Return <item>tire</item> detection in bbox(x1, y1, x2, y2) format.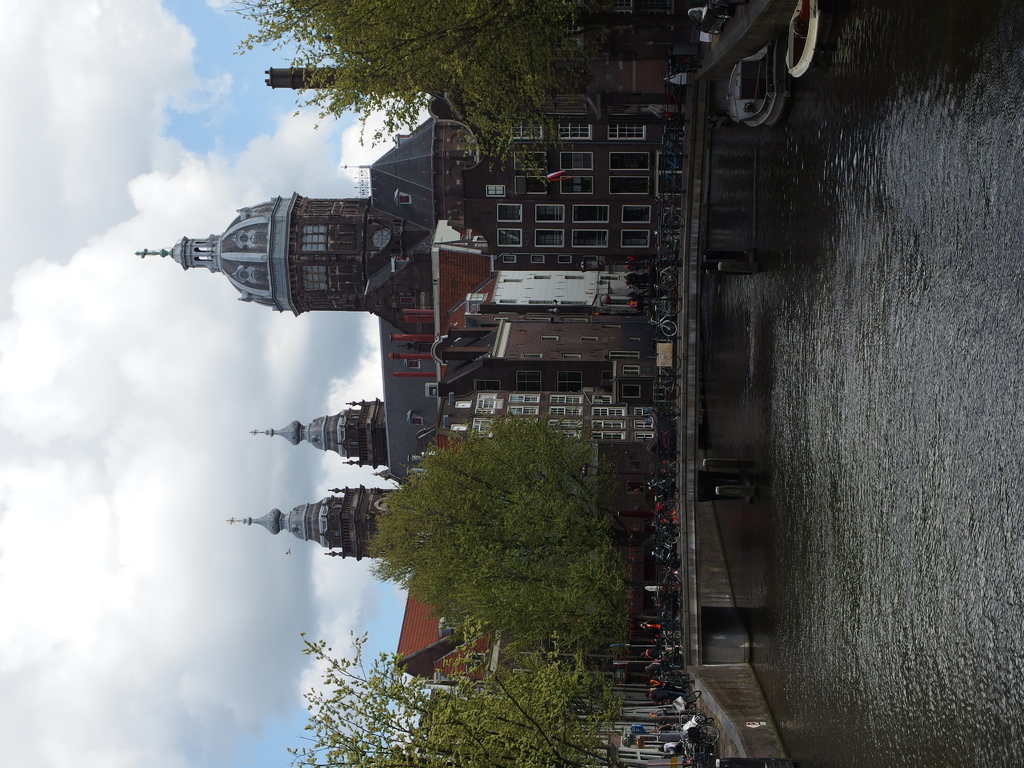
bbox(695, 715, 707, 724).
